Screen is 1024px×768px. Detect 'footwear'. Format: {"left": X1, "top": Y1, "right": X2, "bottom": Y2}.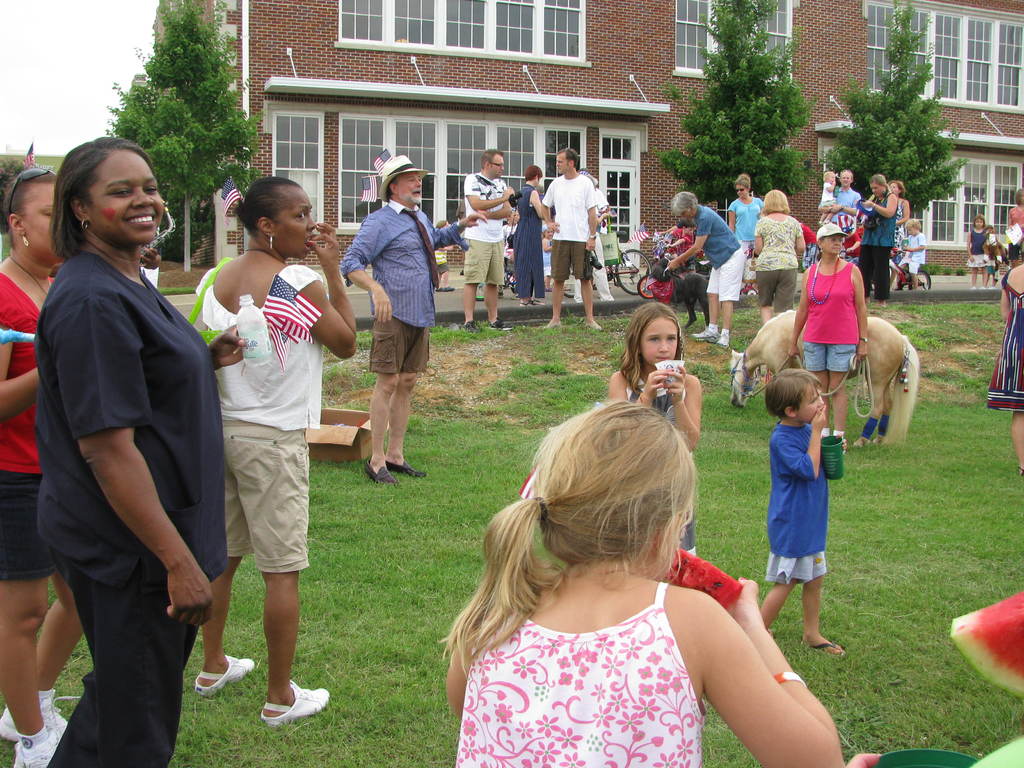
{"left": 0, "top": 685, "right": 78, "bottom": 745}.
